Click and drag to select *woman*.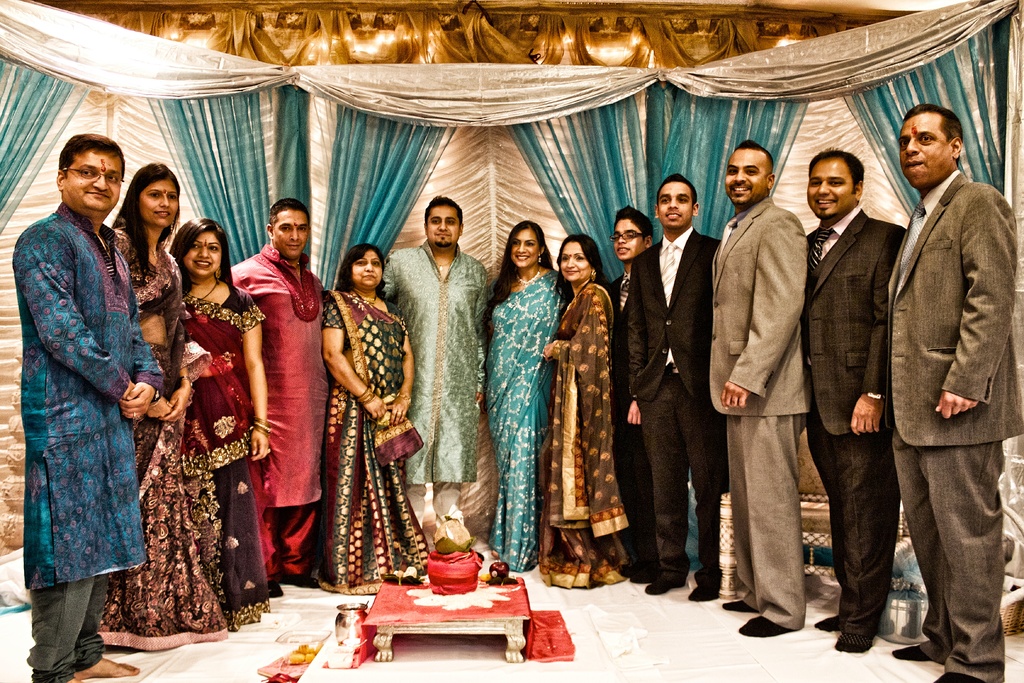
Selection: Rect(168, 220, 278, 630).
